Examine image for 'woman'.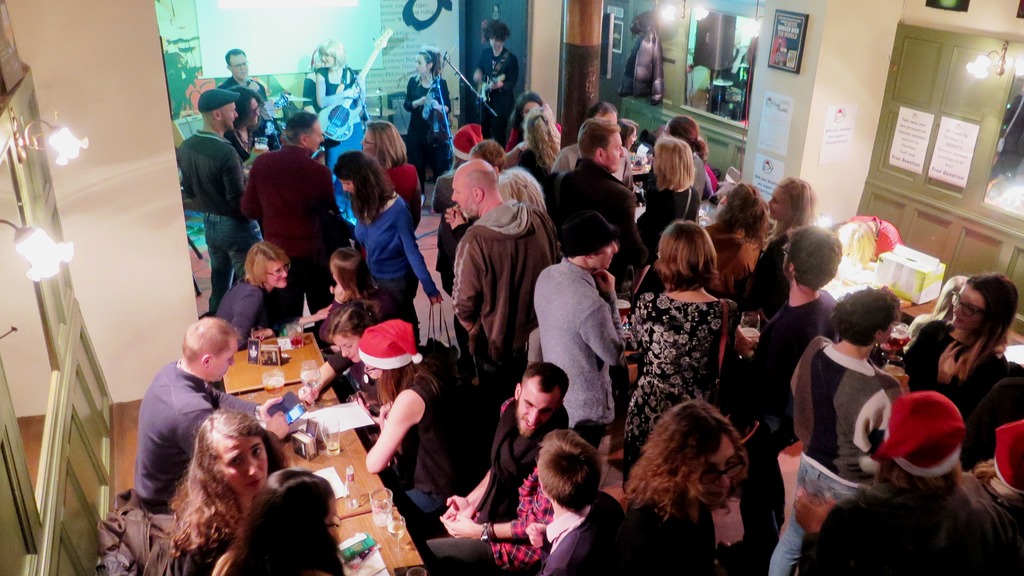
Examination result: (215,239,291,348).
